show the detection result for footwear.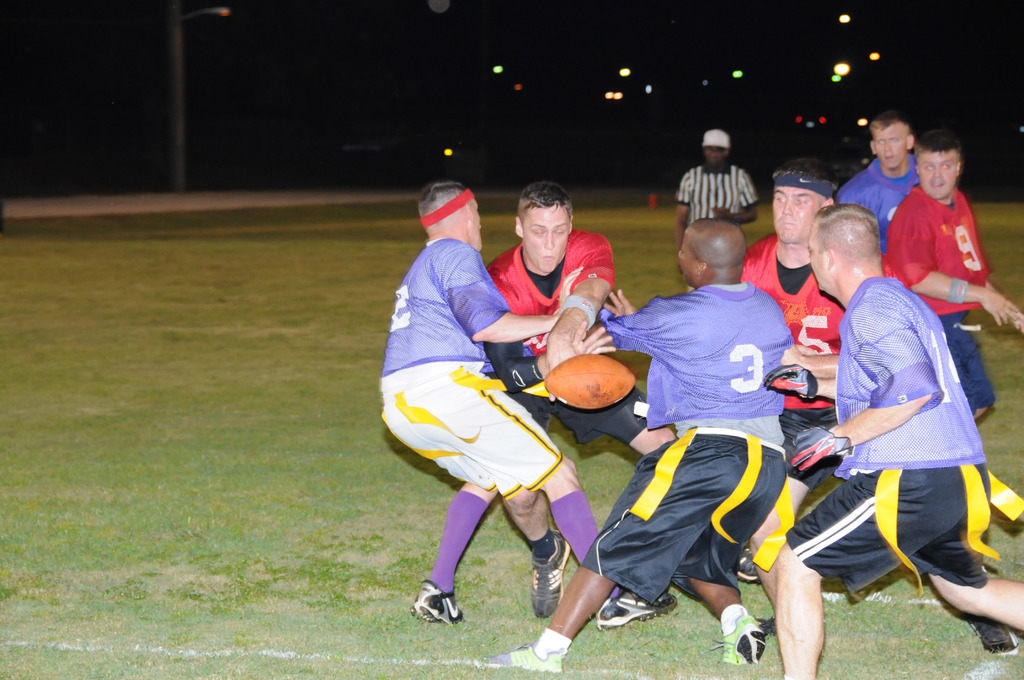
bbox(407, 574, 463, 627).
